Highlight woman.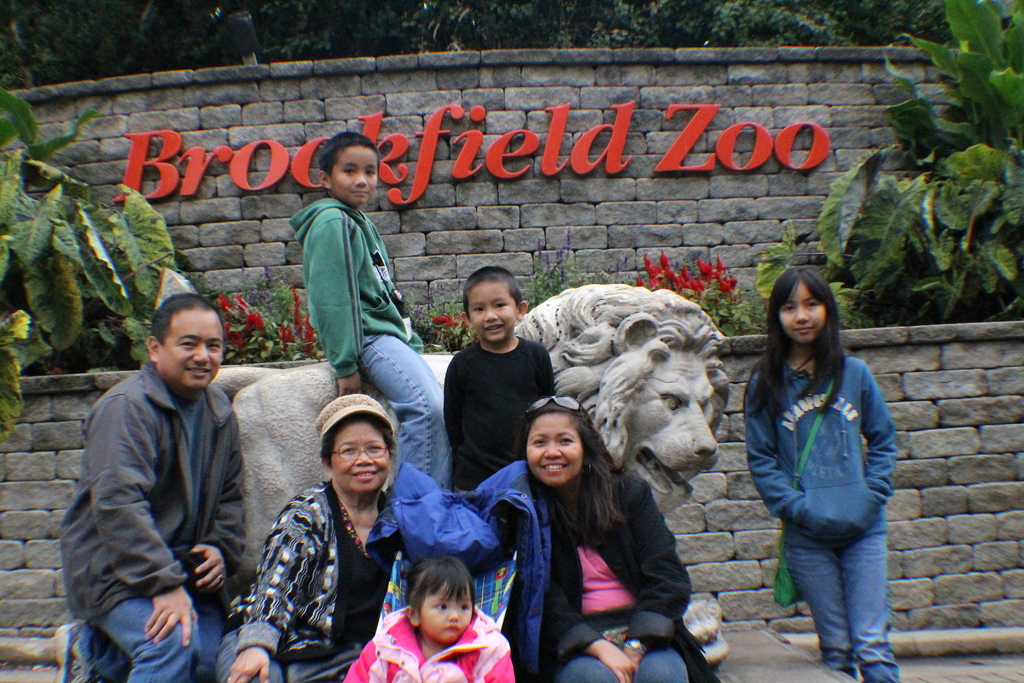
Highlighted region: 220 391 436 675.
